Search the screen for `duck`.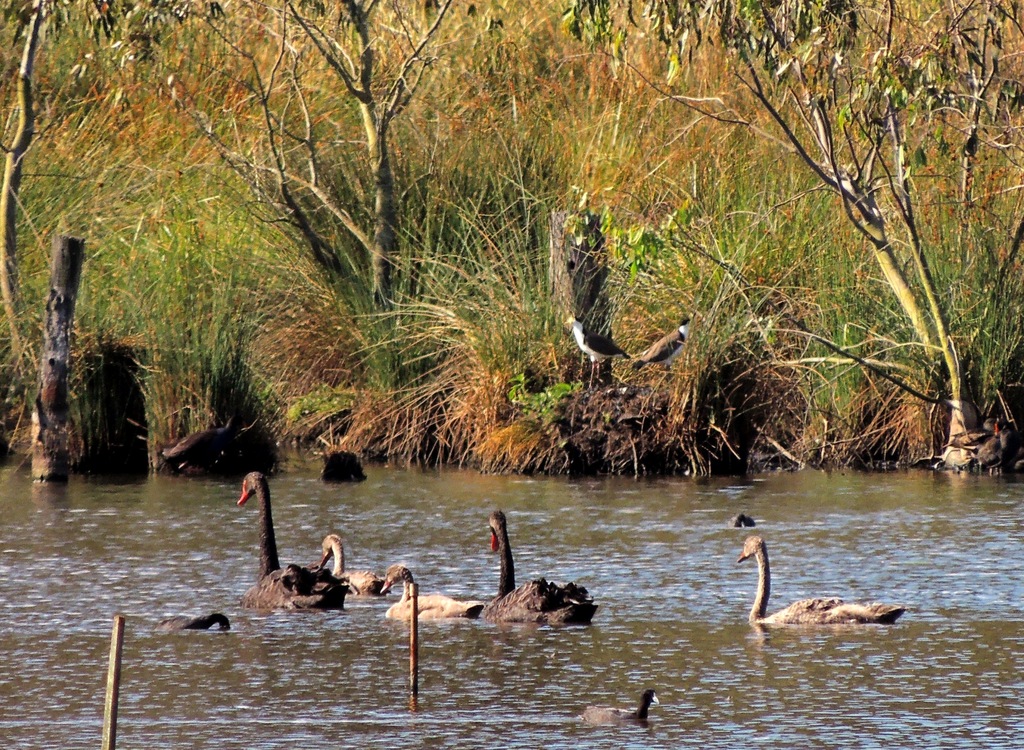
Found at crop(309, 532, 388, 605).
